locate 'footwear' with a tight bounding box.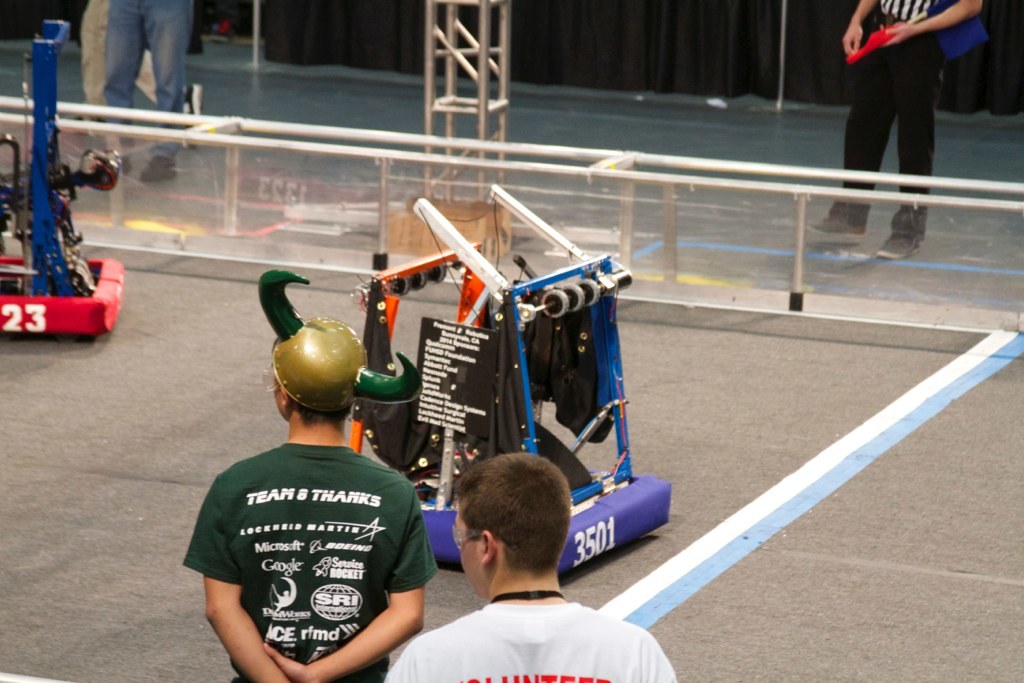
x1=880, y1=211, x2=928, y2=258.
